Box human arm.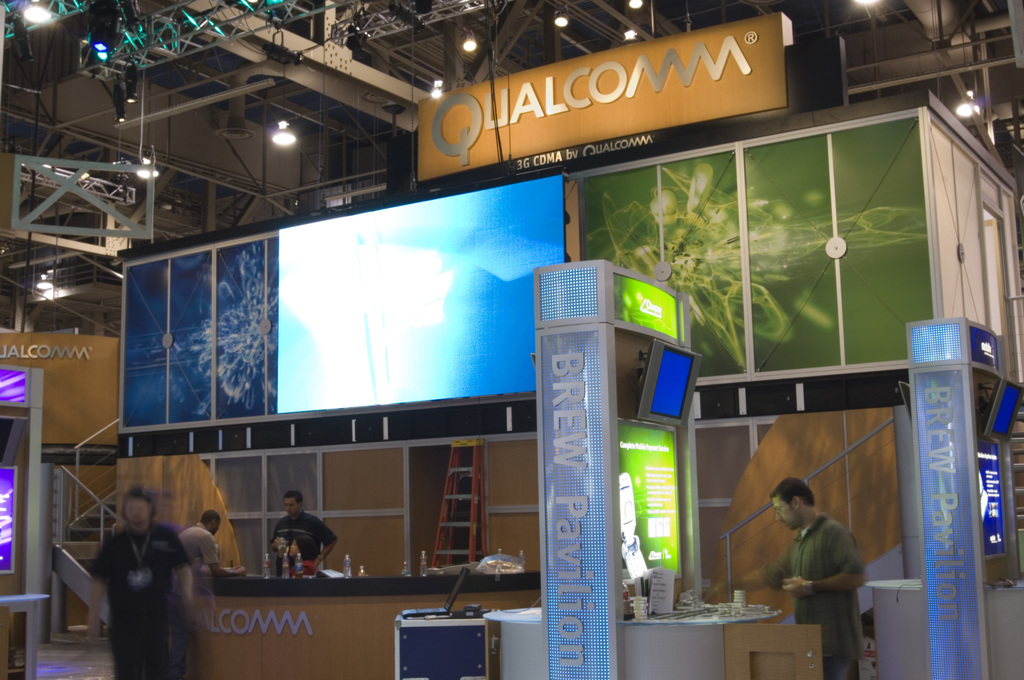
[274,521,289,551].
